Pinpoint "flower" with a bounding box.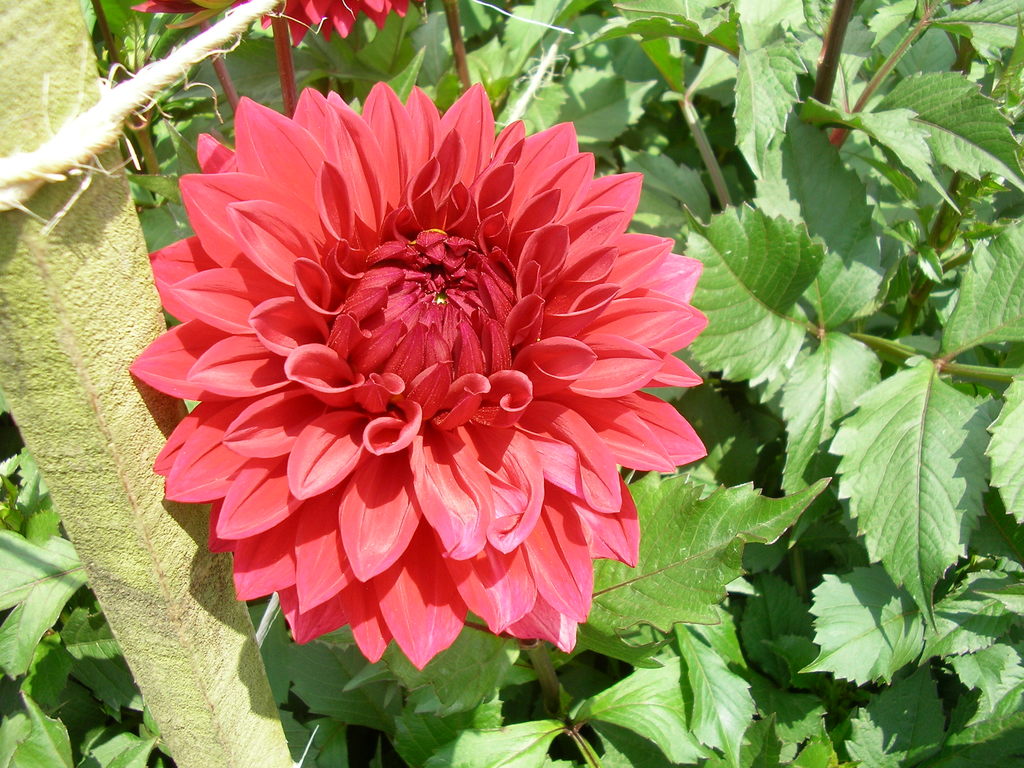
135/77/712/682.
